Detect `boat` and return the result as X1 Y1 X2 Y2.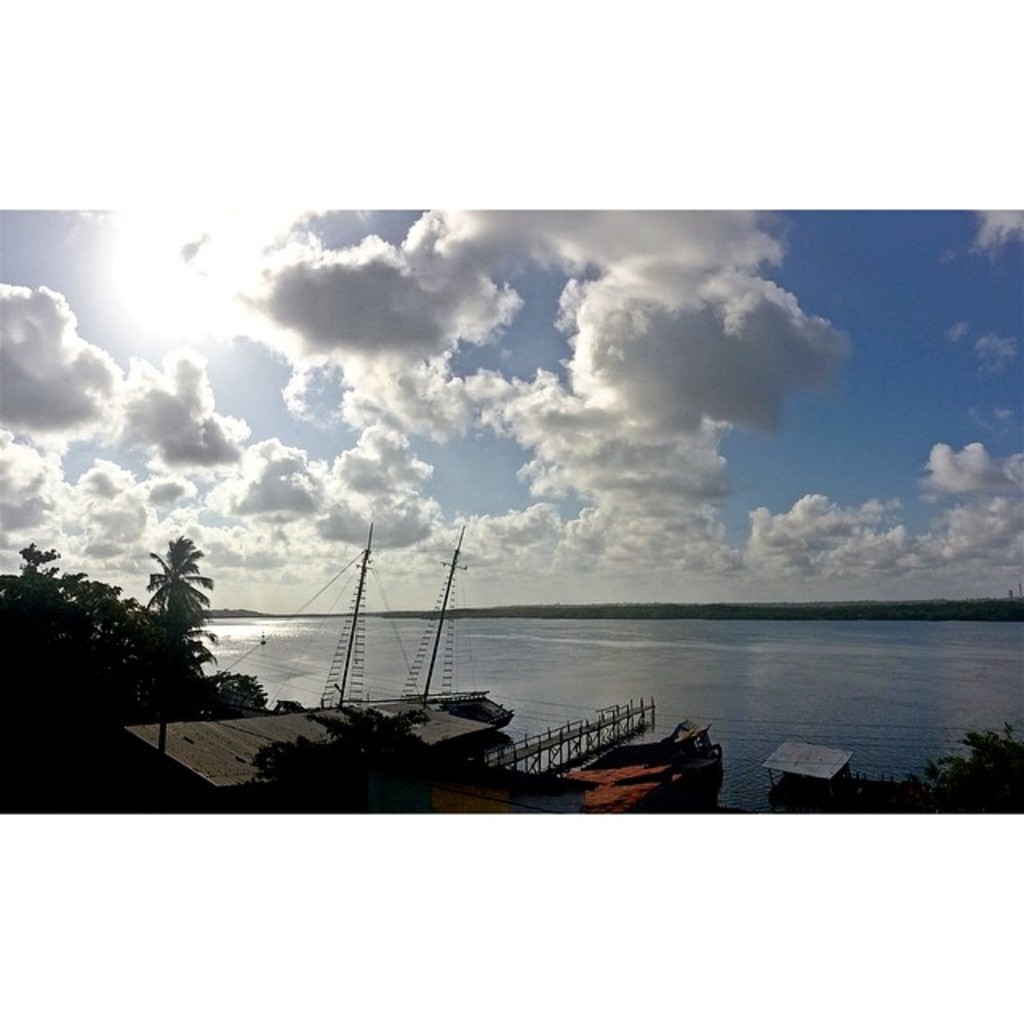
122 520 512 818.
